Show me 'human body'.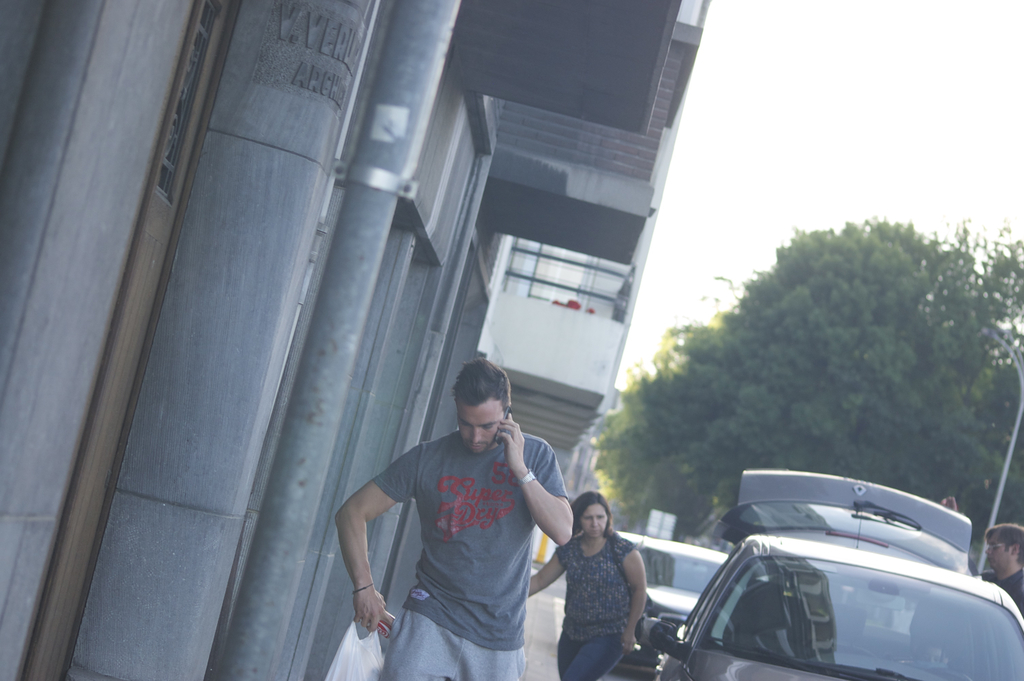
'human body' is here: rect(530, 490, 648, 677).
